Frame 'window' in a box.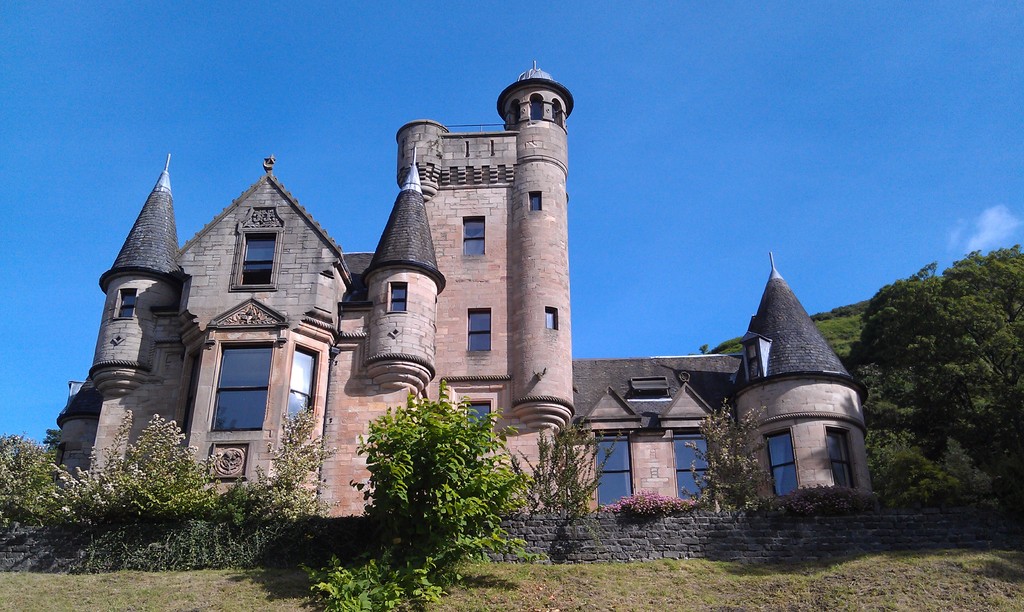
528/192/543/207.
